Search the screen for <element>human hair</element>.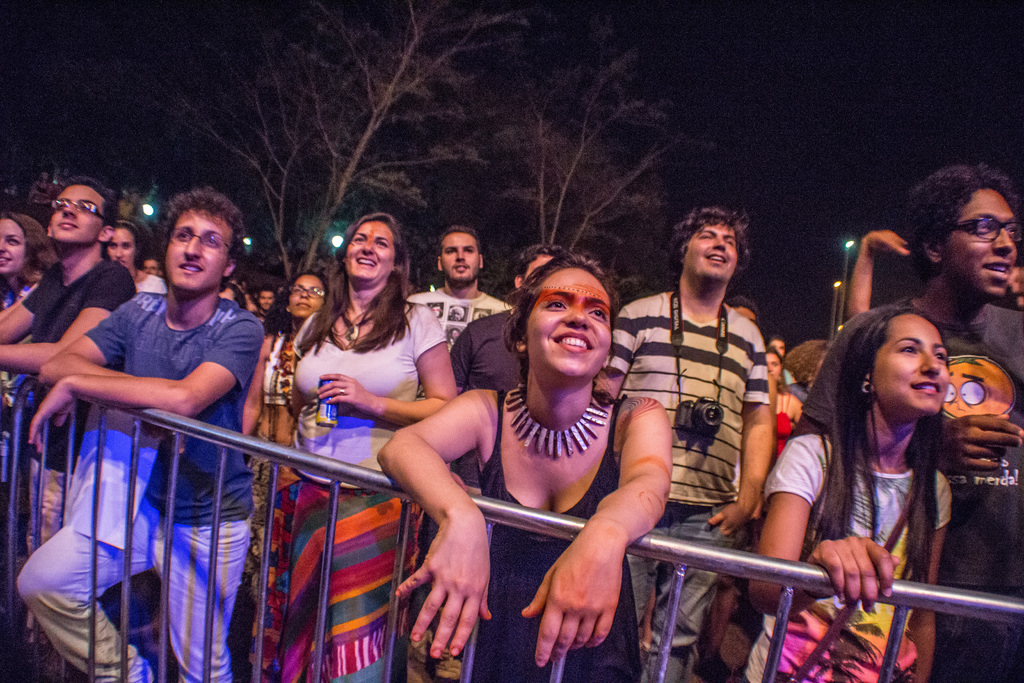
Found at bbox=(51, 173, 118, 256).
